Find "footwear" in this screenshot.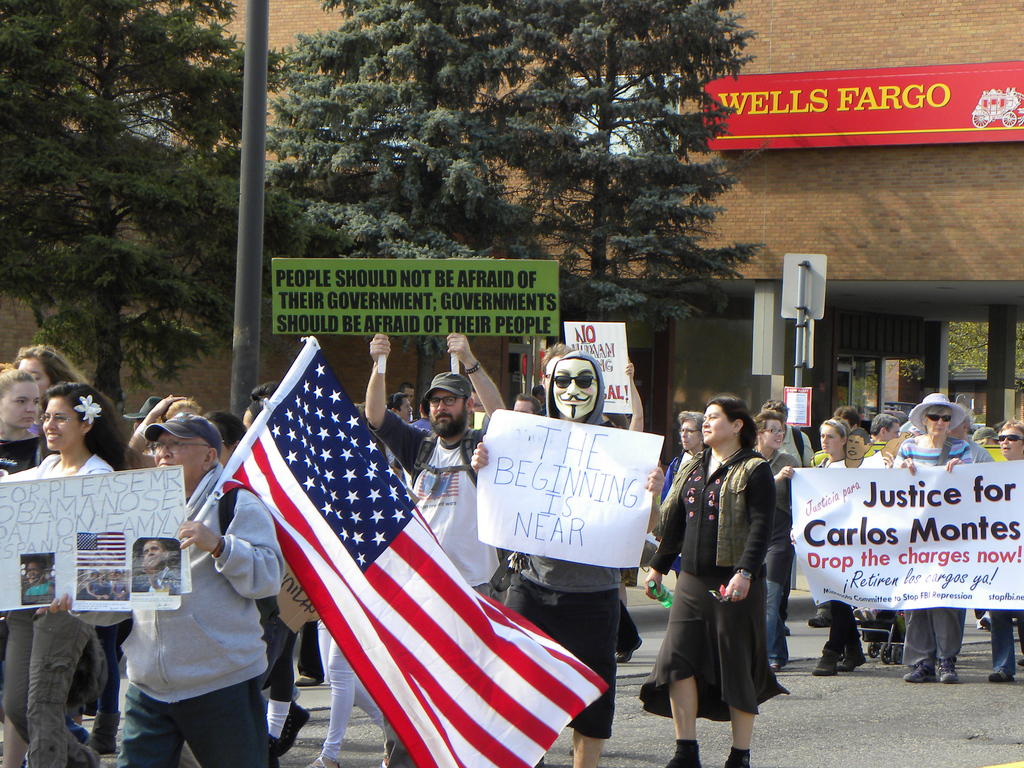
The bounding box for "footwear" is 814, 648, 839, 673.
